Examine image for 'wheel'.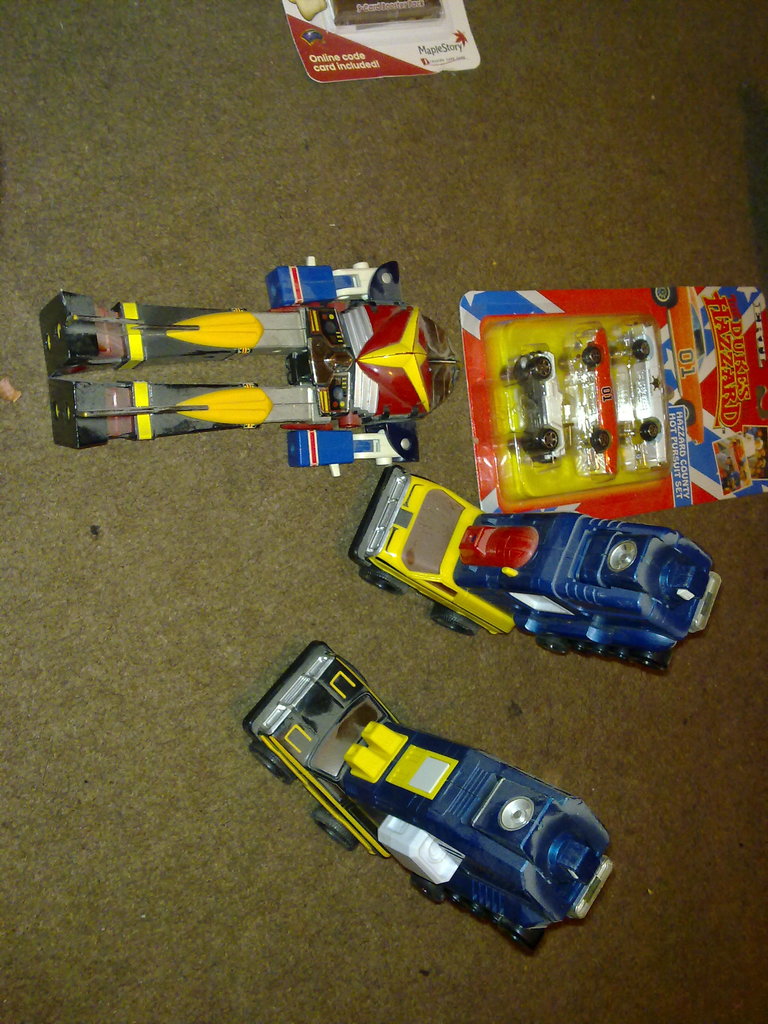
Examination result: <bbox>431, 618, 471, 641</bbox>.
